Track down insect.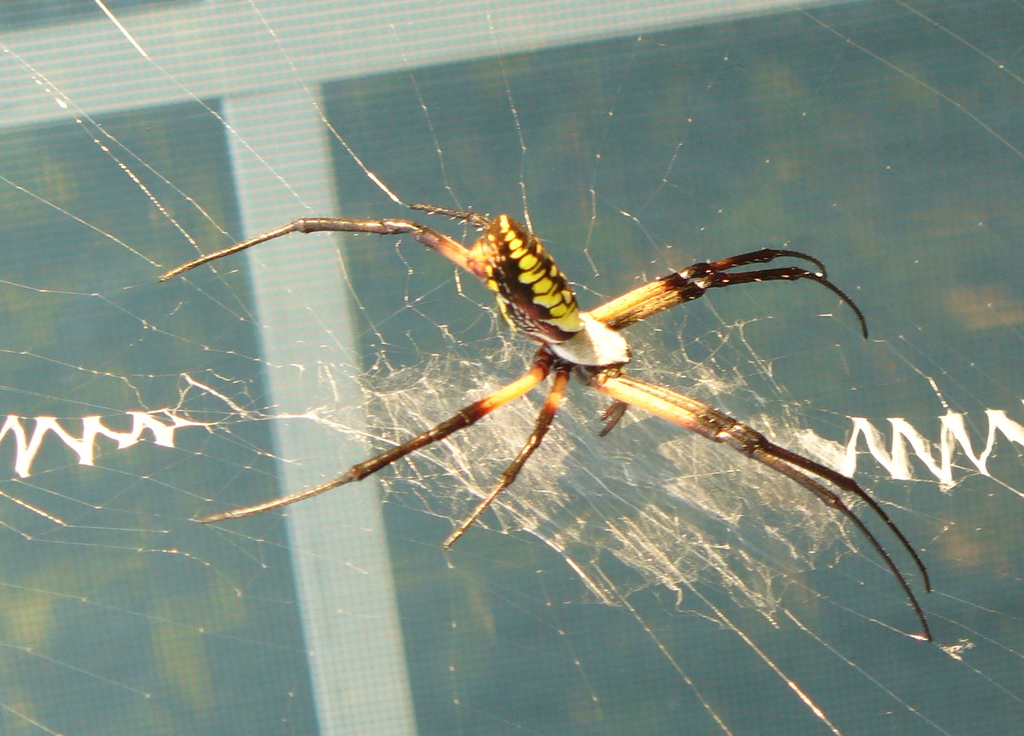
Tracked to (152, 201, 934, 644).
